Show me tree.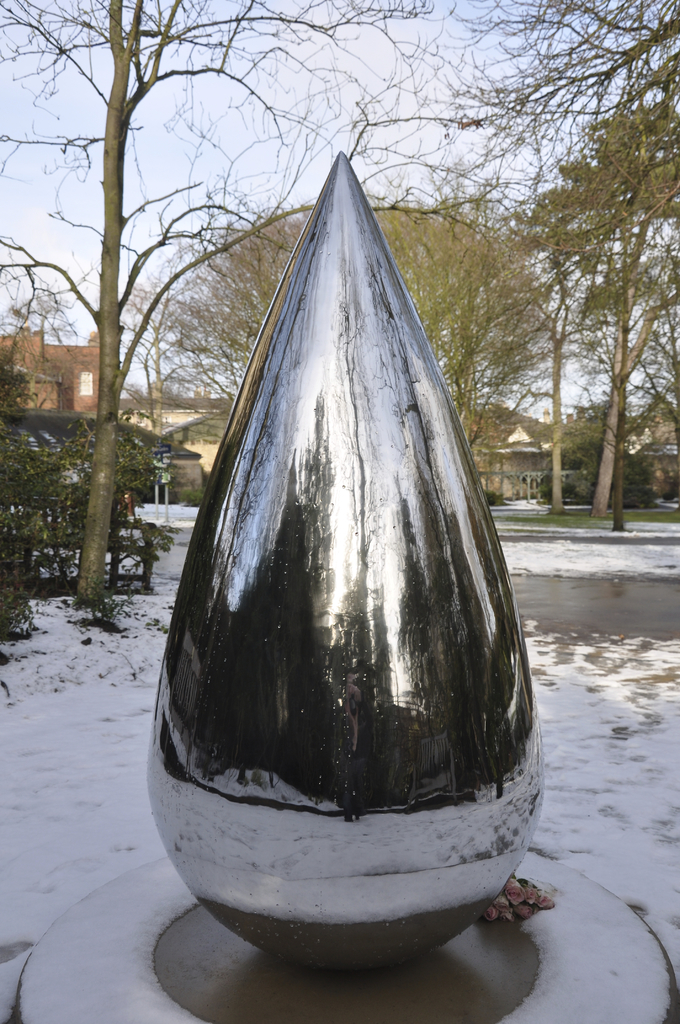
tree is here: 102, 266, 209, 444.
